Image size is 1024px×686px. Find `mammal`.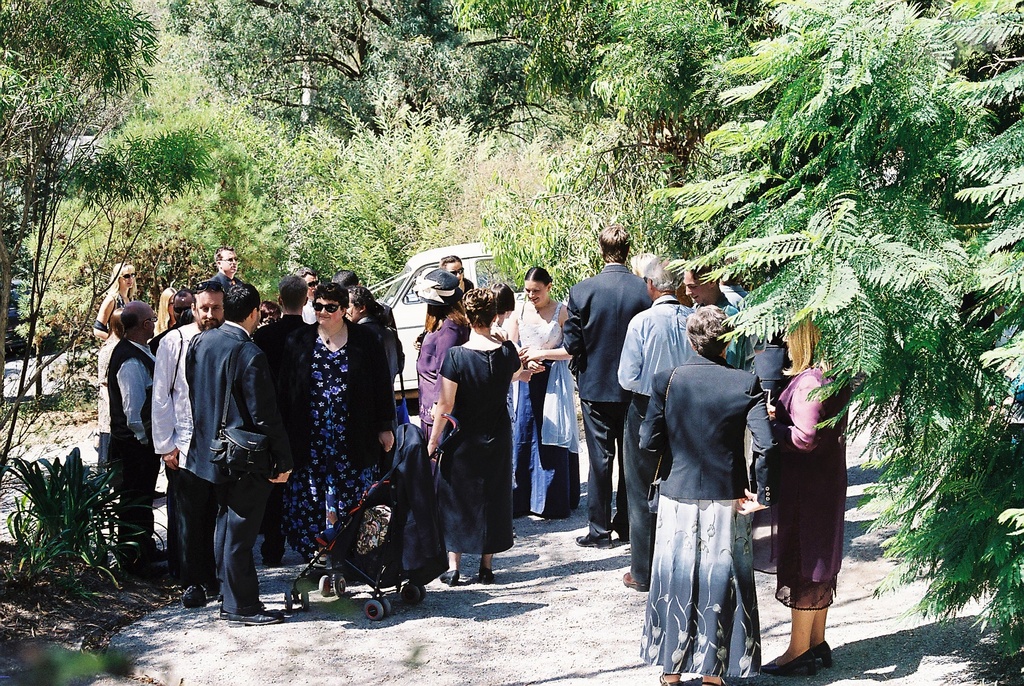
Rect(641, 332, 778, 673).
